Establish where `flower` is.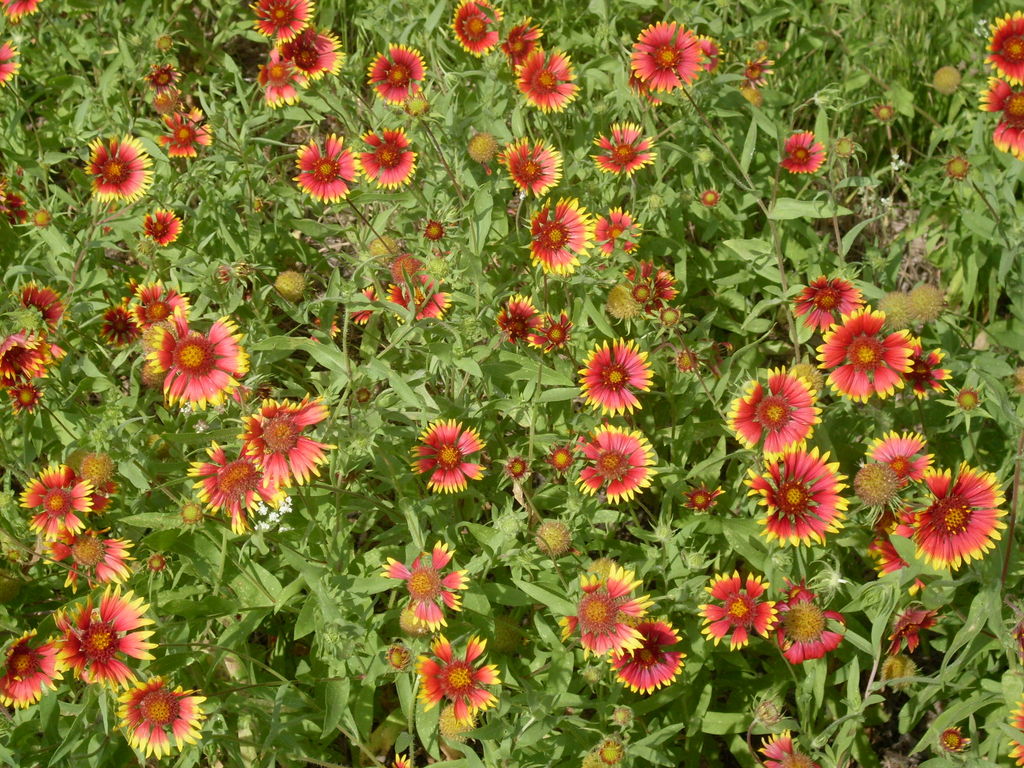
Established at {"x1": 248, "y1": 0, "x2": 318, "y2": 45}.
